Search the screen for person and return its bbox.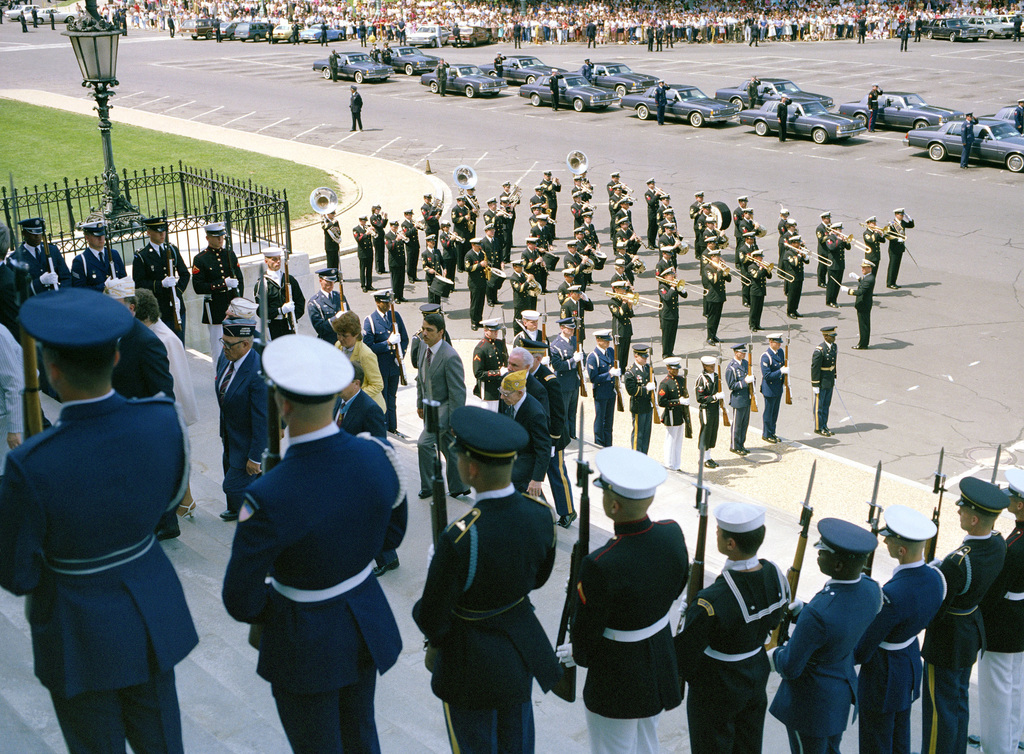
Found: bbox(0, 287, 202, 753).
